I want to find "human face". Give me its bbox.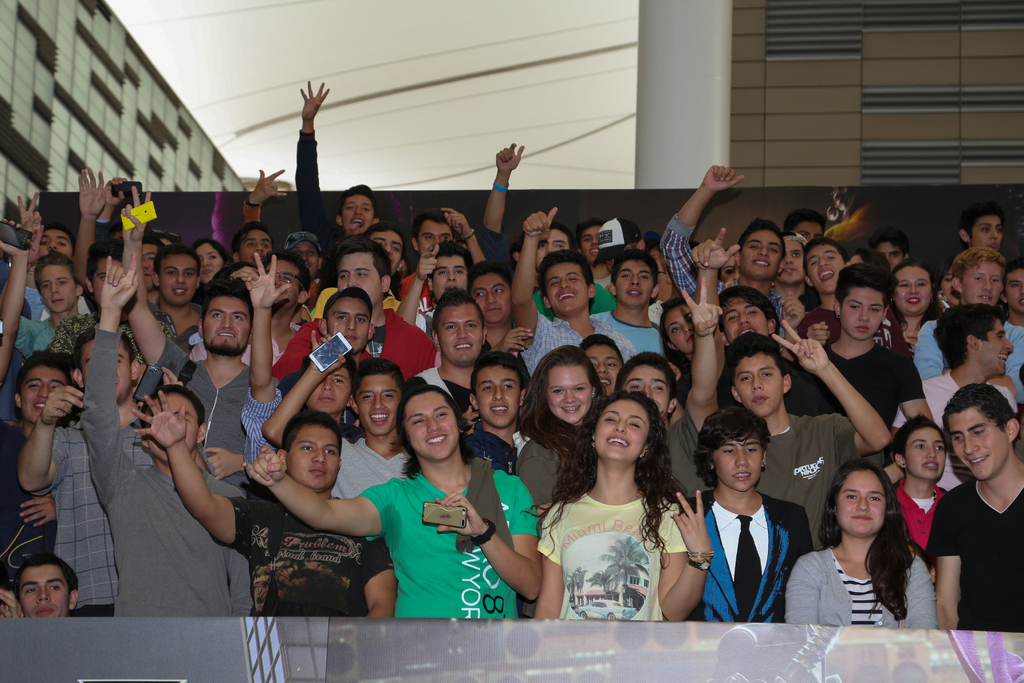
{"left": 778, "top": 239, "right": 803, "bottom": 281}.
